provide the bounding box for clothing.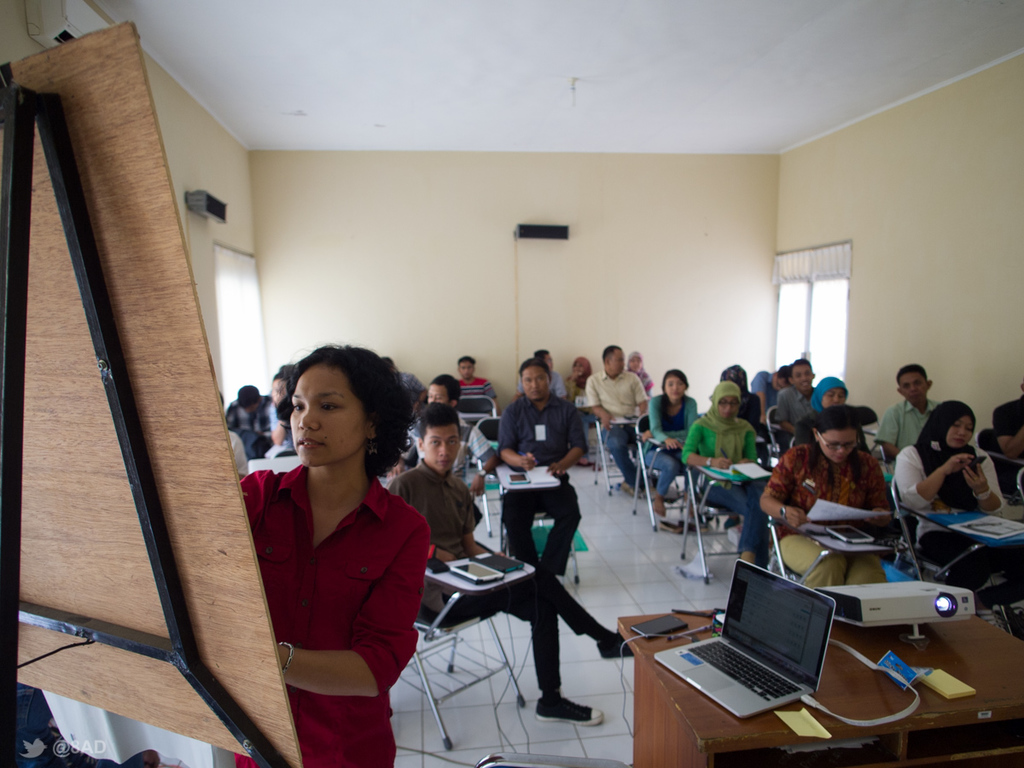
[left=640, top=393, right=696, bottom=500].
